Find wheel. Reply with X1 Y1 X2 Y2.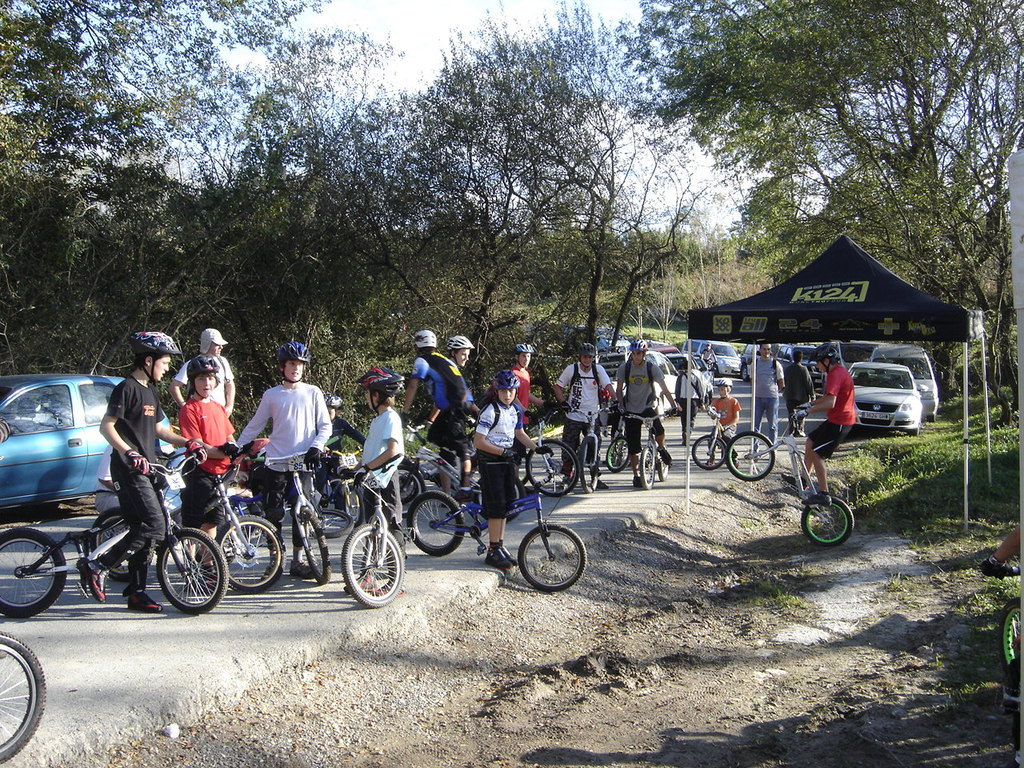
694 436 726 470.
